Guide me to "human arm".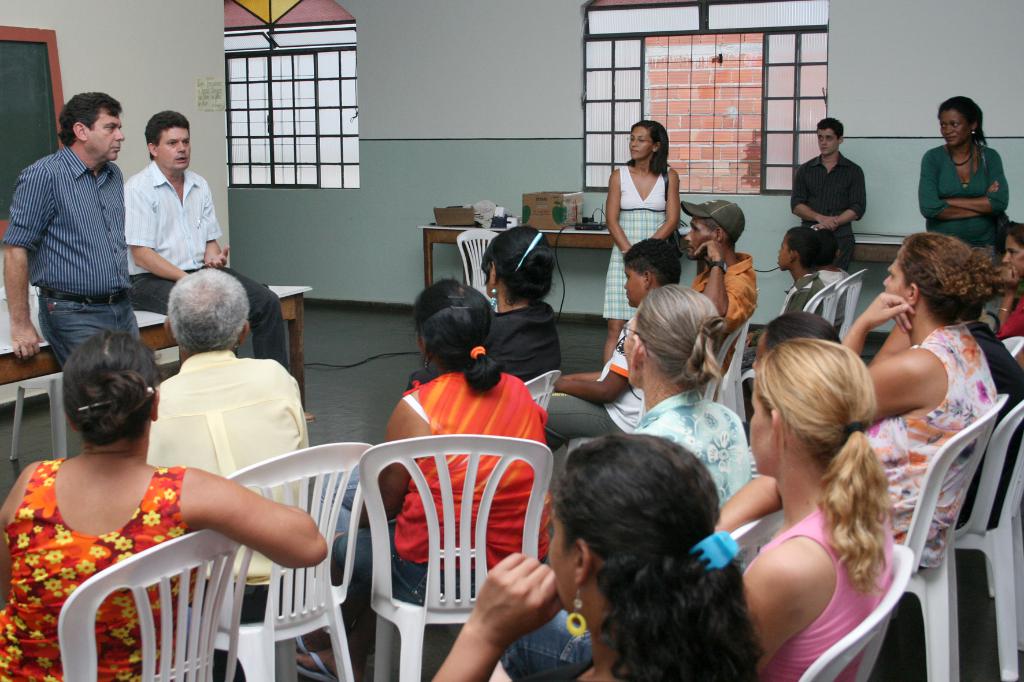
Guidance: <box>545,319,626,404</box>.
